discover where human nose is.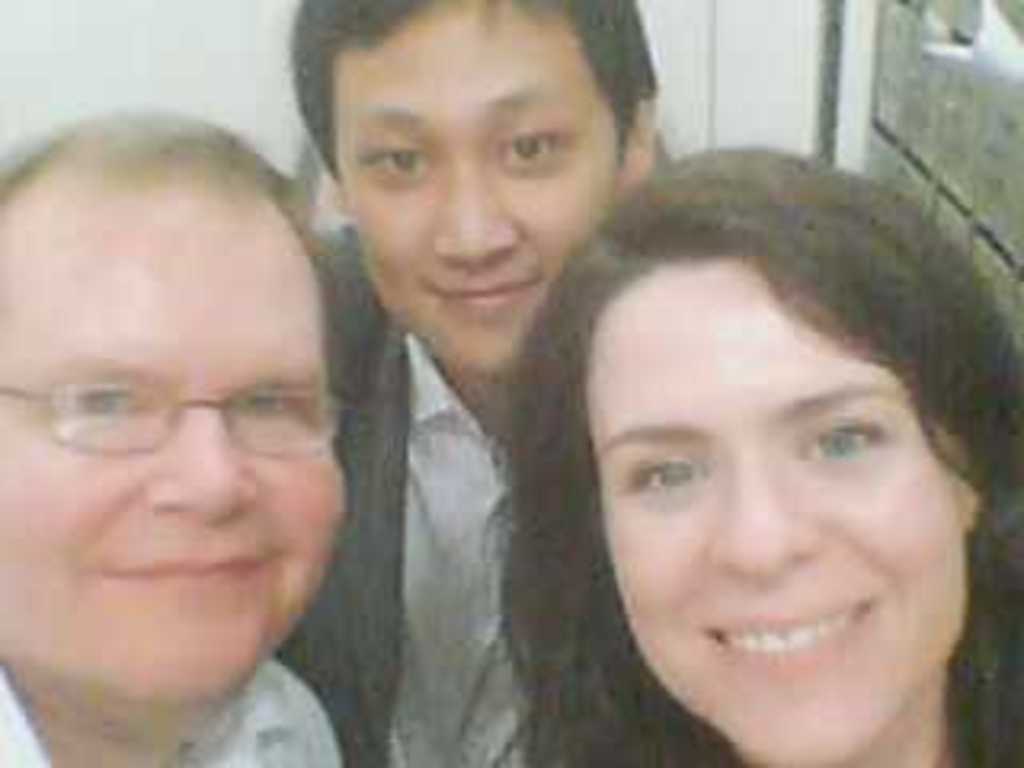
Discovered at locate(426, 157, 538, 278).
